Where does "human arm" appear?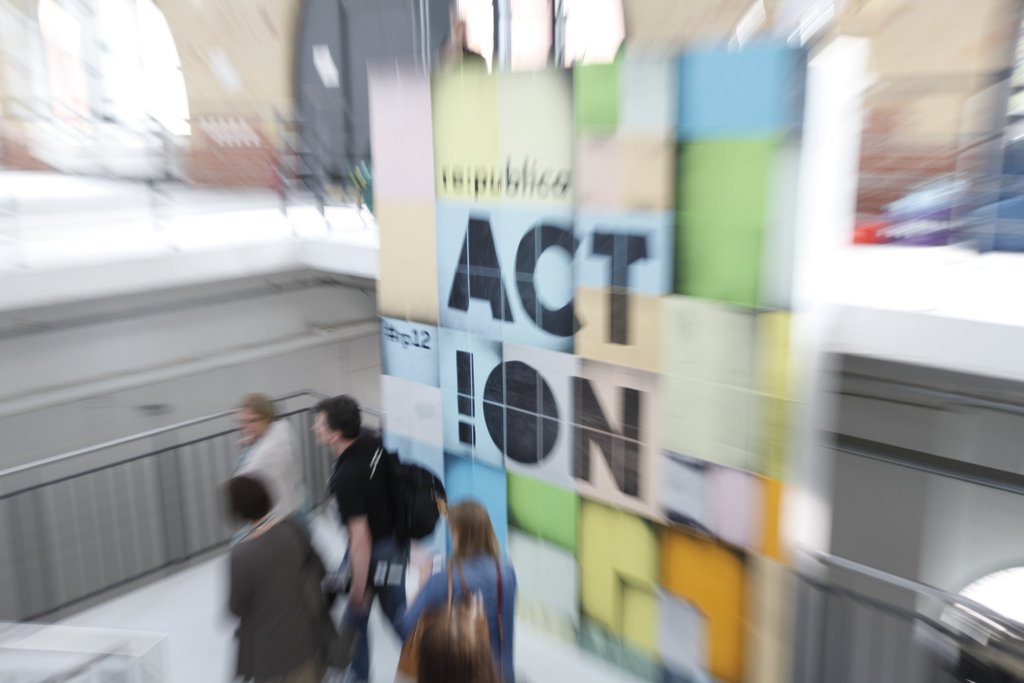
Appears at 390:575:453:641.
